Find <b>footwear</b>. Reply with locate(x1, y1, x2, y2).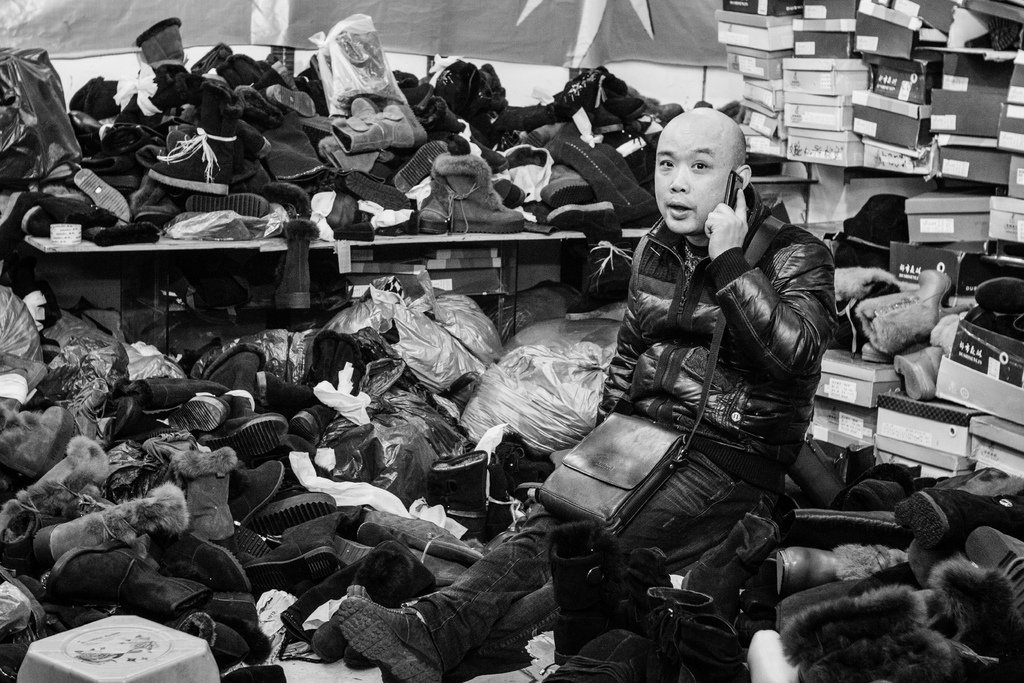
locate(335, 595, 444, 682).
